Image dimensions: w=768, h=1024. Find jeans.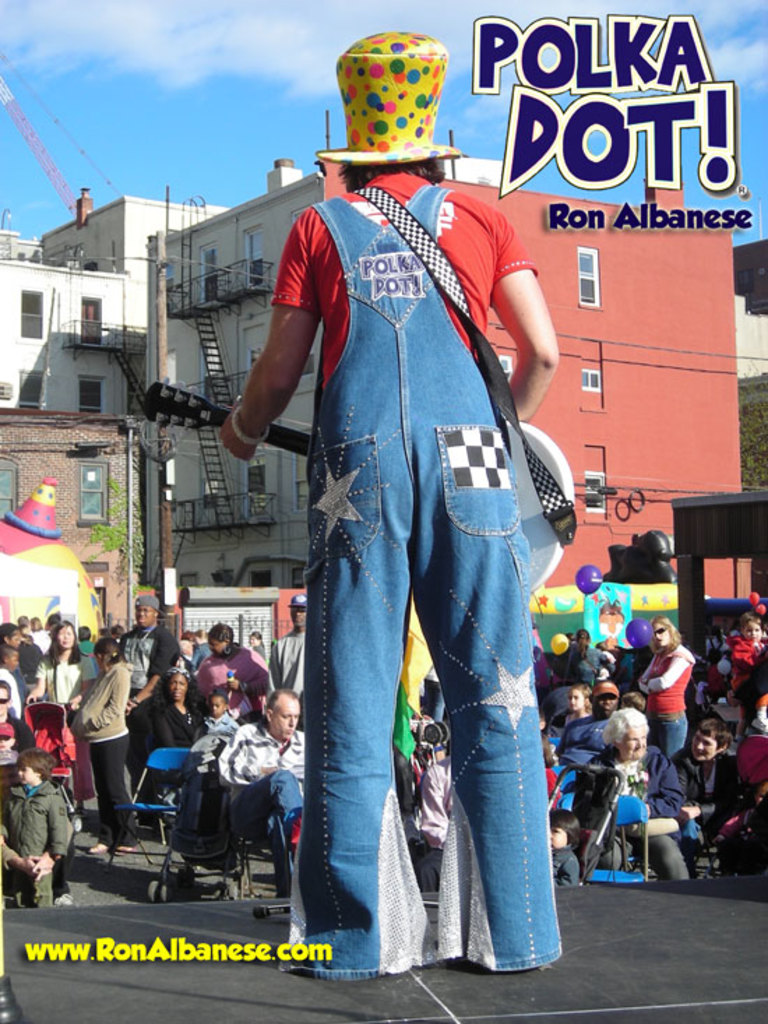
648:712:686:754.
